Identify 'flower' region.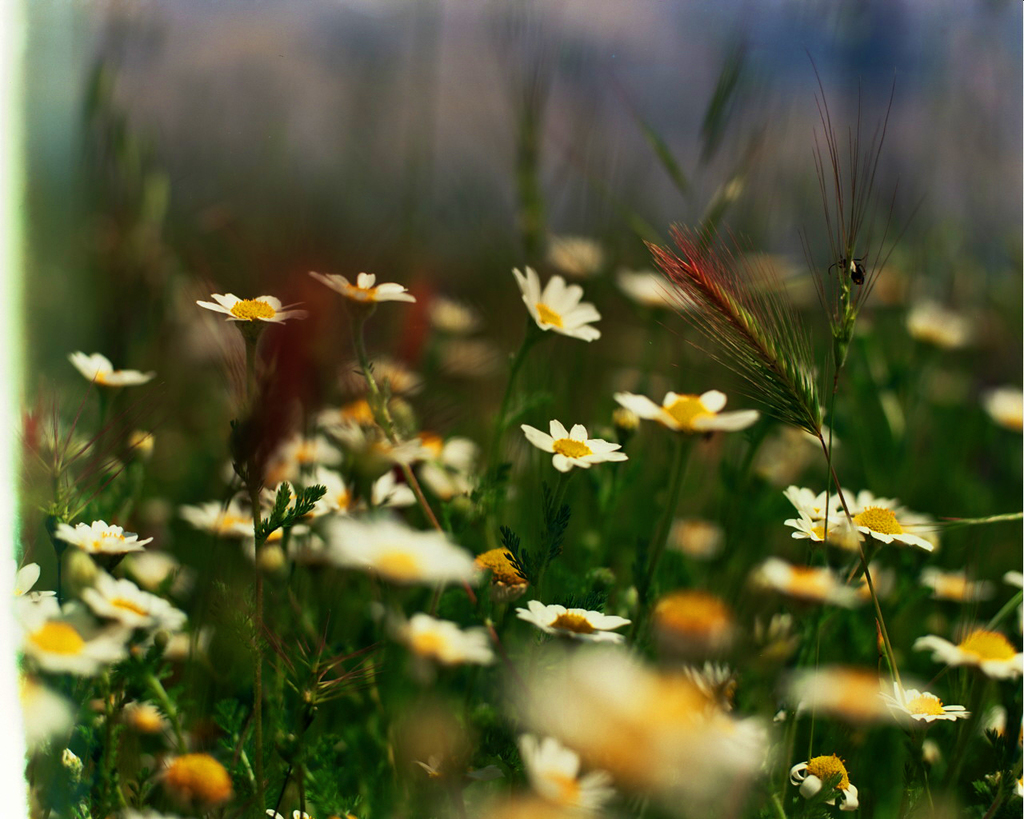
Region: x1=16 y1=597 x2=115 y2=681.
